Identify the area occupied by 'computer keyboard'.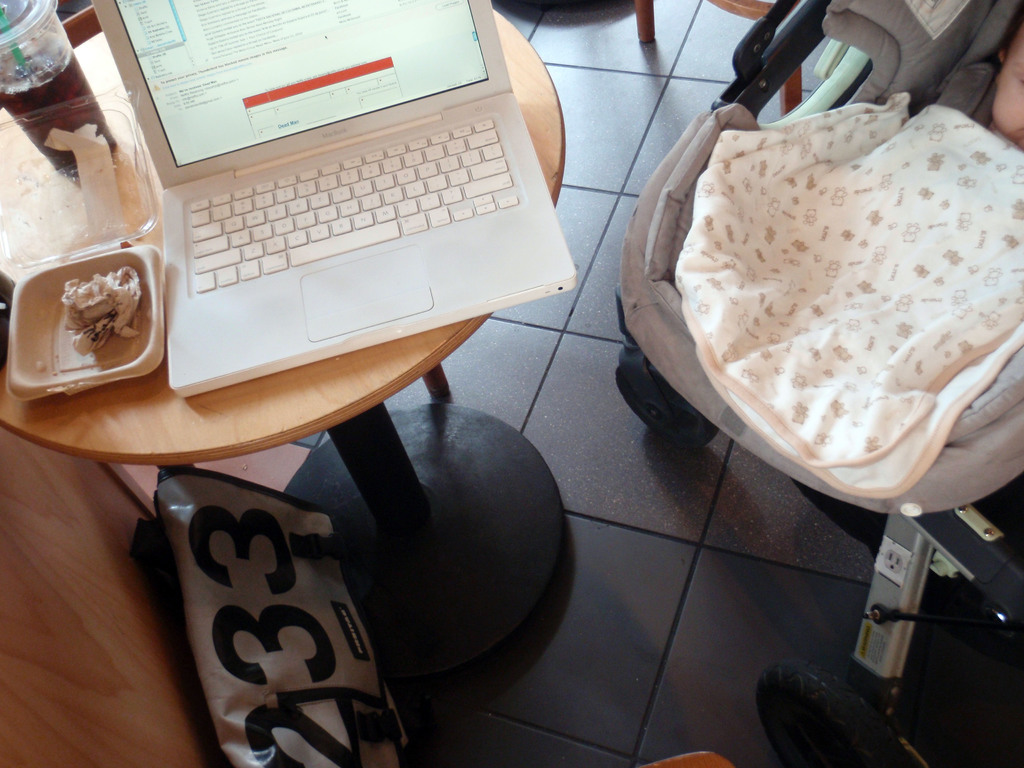
Area: (x1=186, y1=116, x2=522, y2=294).
